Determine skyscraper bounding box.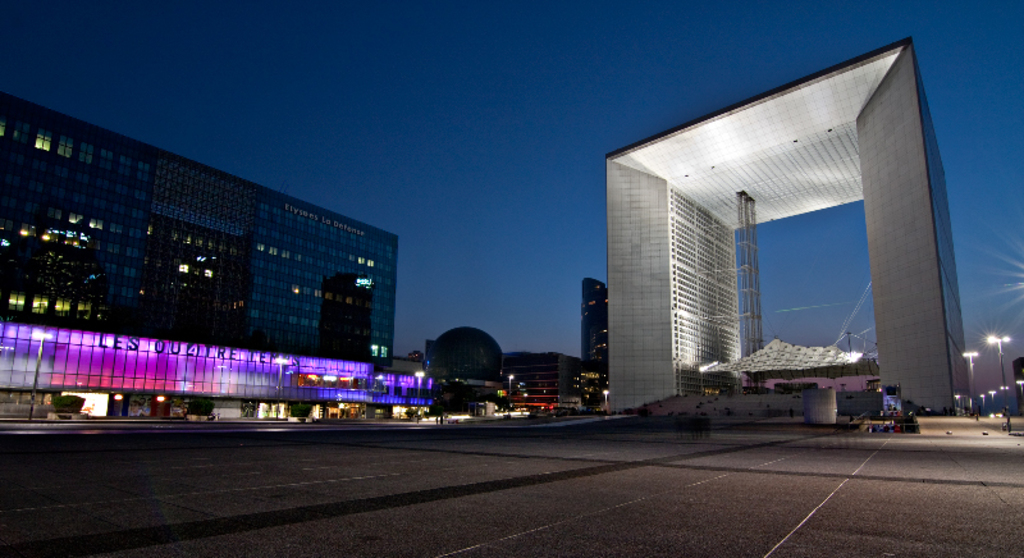
Determined: bbox=(0, 81, 407, 418).
